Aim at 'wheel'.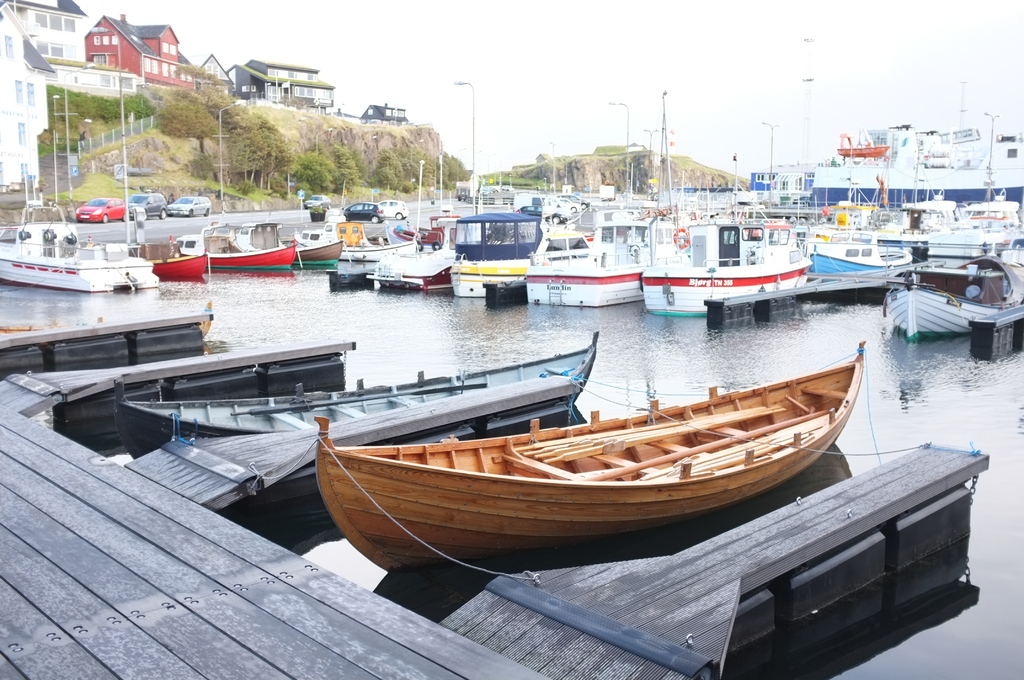
Aimed at (left=120, top=215, right=125, bottom=221).
